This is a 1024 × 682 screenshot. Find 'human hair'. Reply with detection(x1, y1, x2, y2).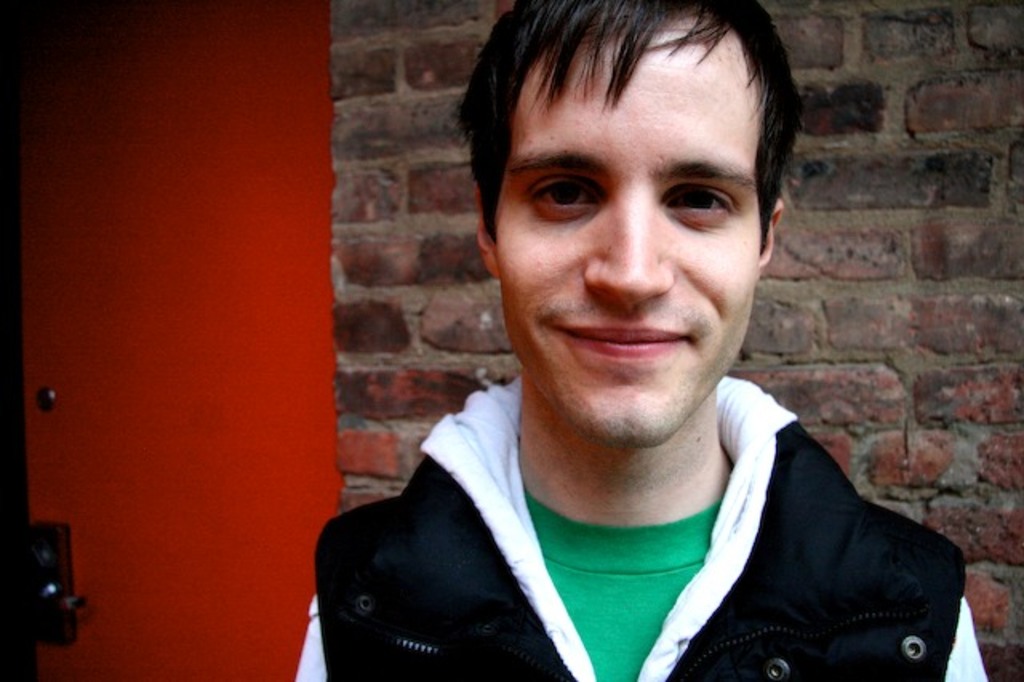
detection(464, 0, 805, 285).
